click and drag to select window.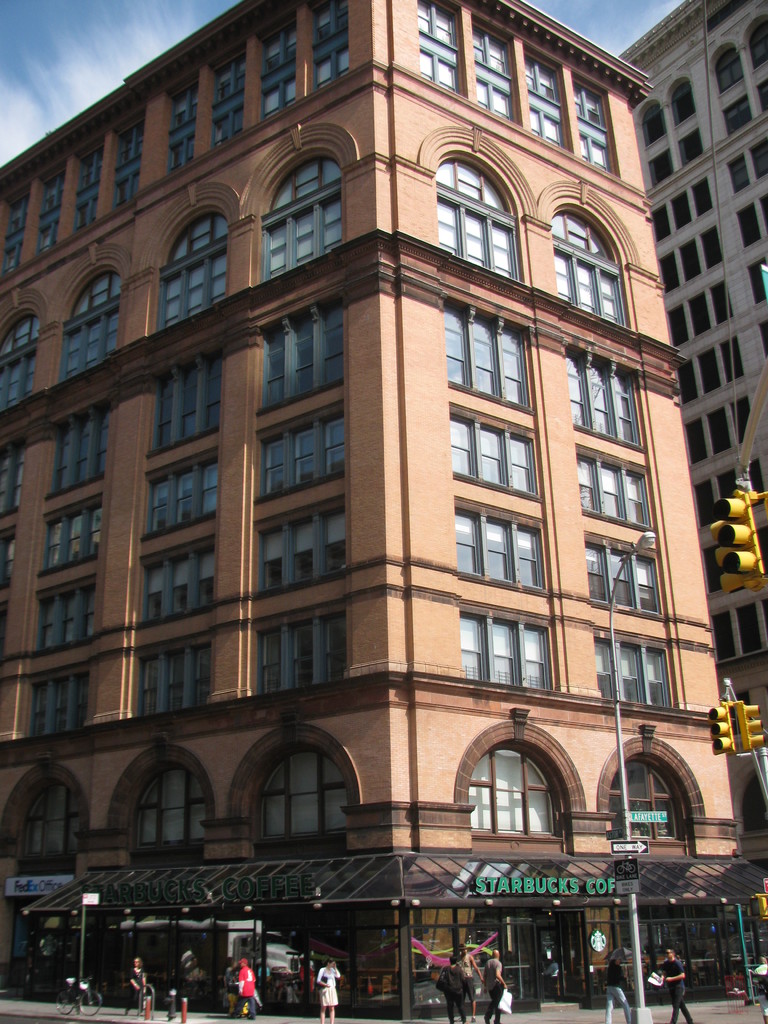
Selection: Rect(713, 9, 767, 130).
